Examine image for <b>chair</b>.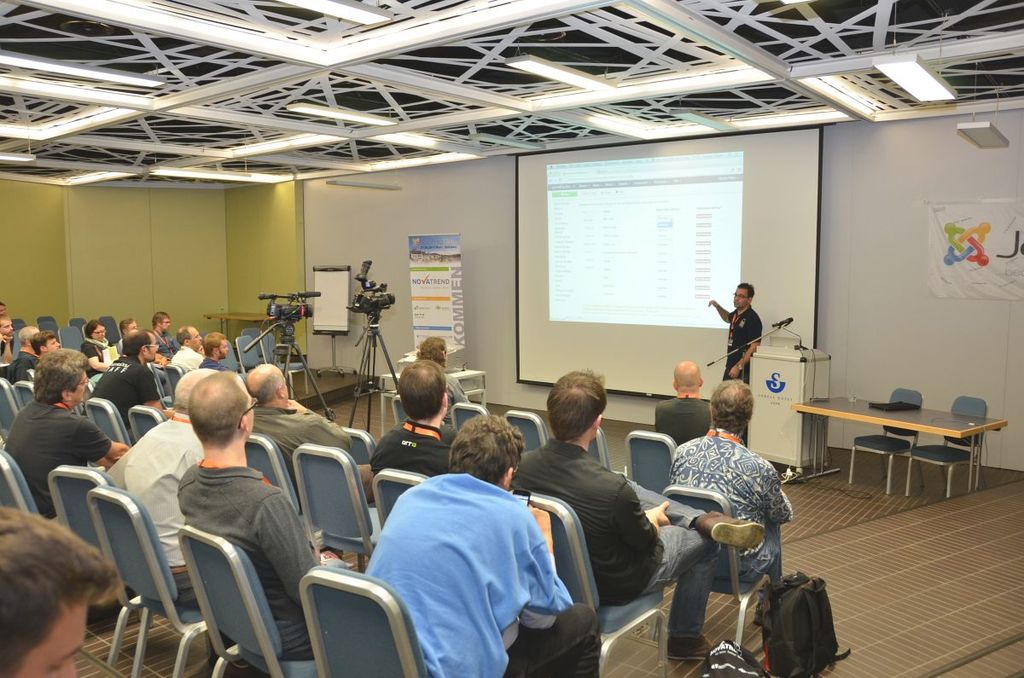
Examination result: (170, 524, 323, 677).
